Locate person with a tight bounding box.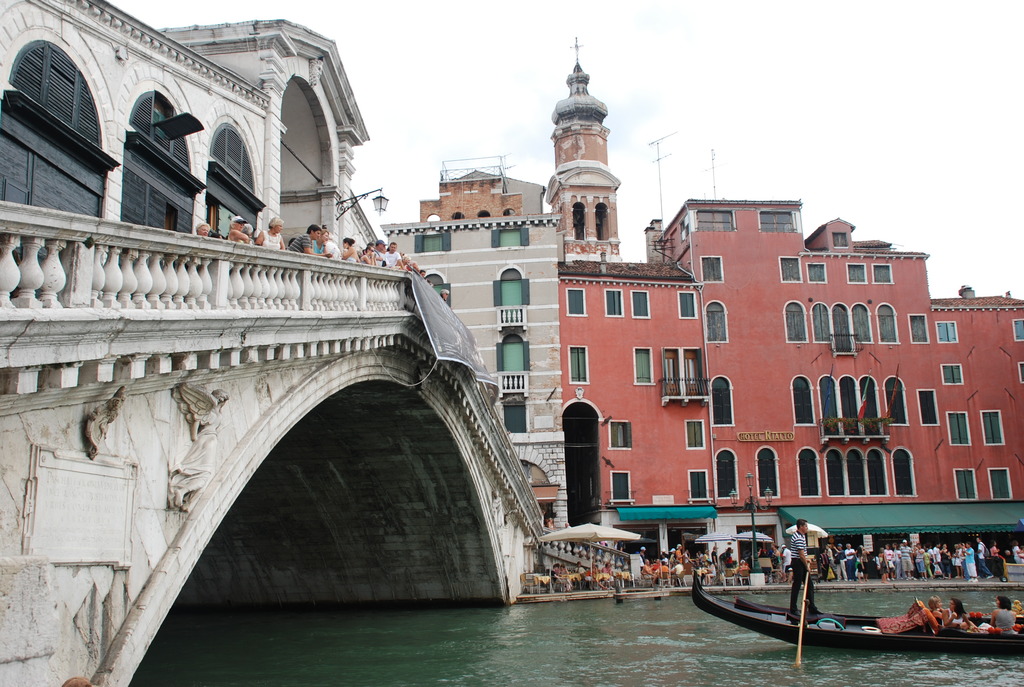
{"x1": 934, "y1": 596, "x2": 979, "y2": 631}.
